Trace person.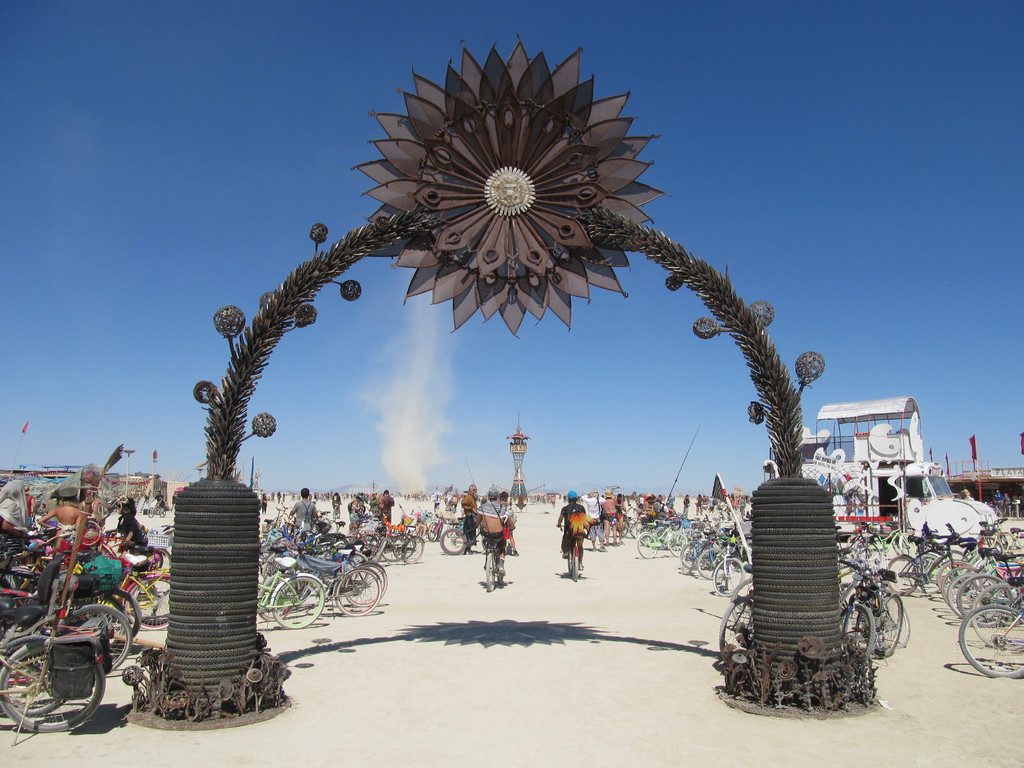
Traced to BBox(469, 489, 514, 580).
